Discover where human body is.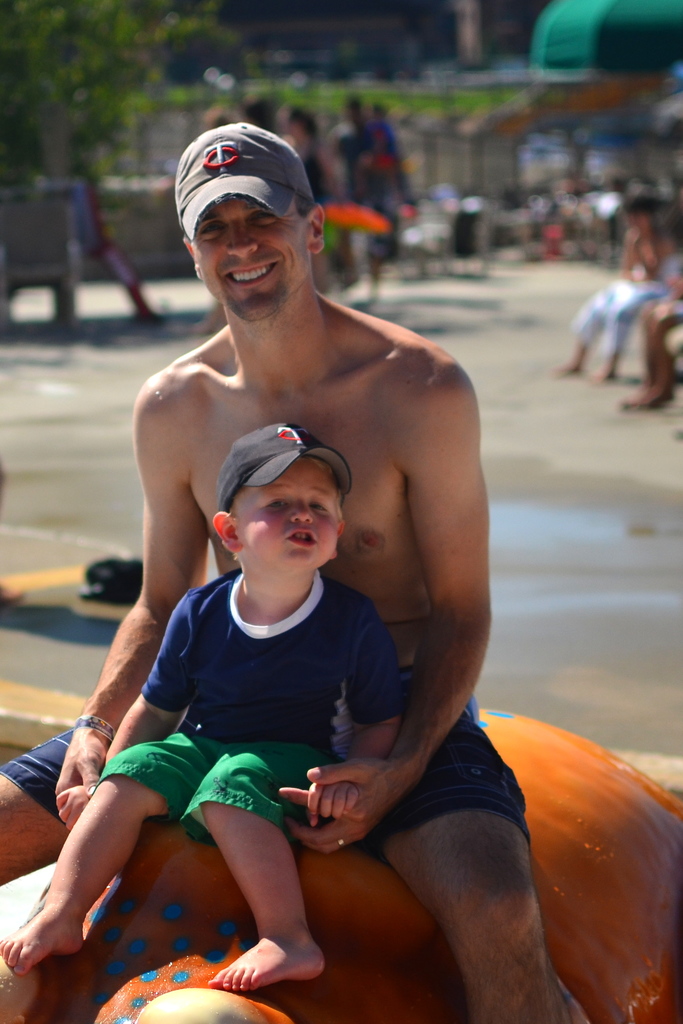
Discovered at x1=0, y1=127, x2=597, y2=1023.
